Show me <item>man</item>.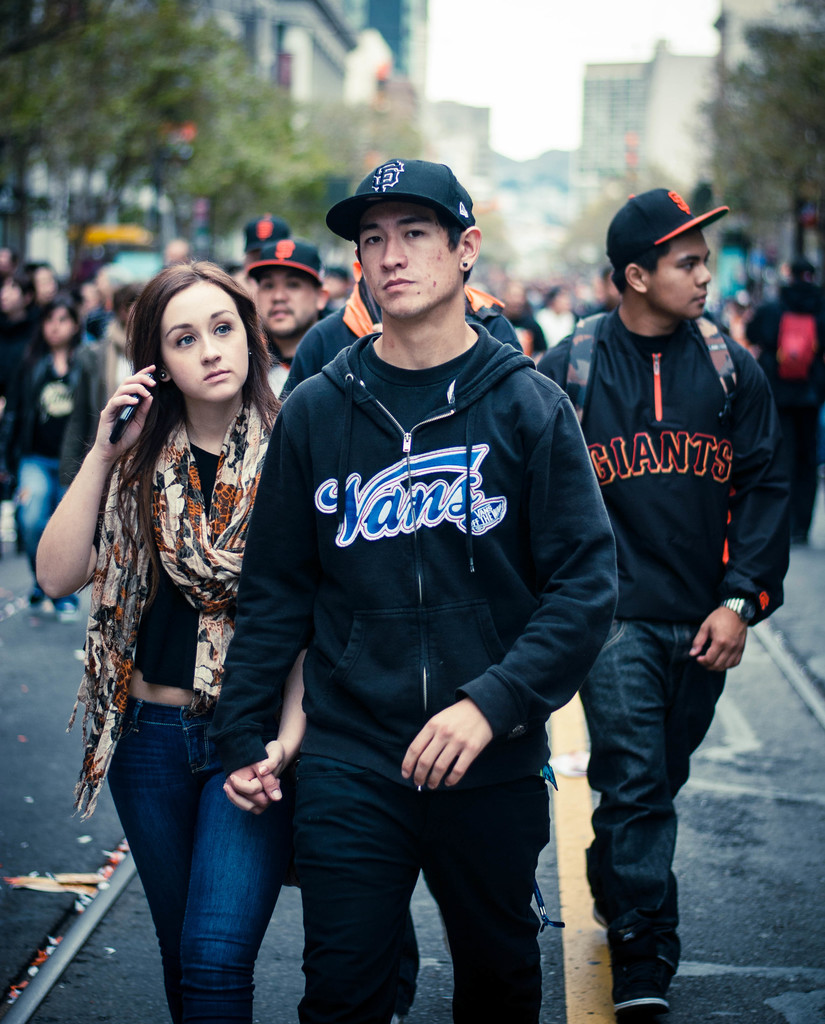
<item>man</item> is here: left=536, top=175, right=797, bottom=1020.
